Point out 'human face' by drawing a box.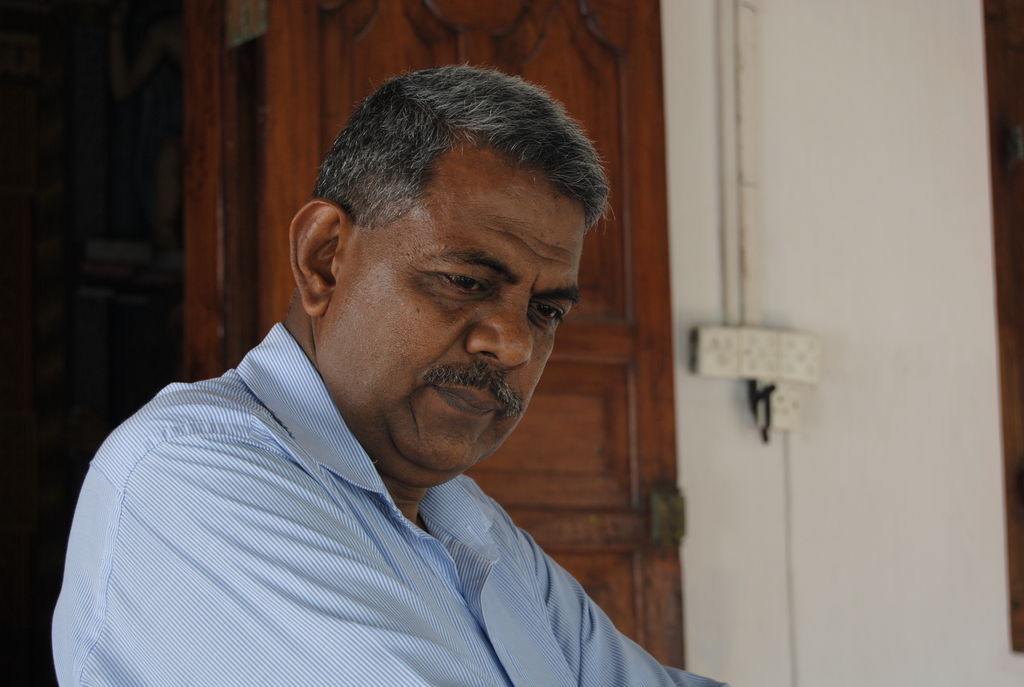
left=332, top=166, right=582, bottom=485.
